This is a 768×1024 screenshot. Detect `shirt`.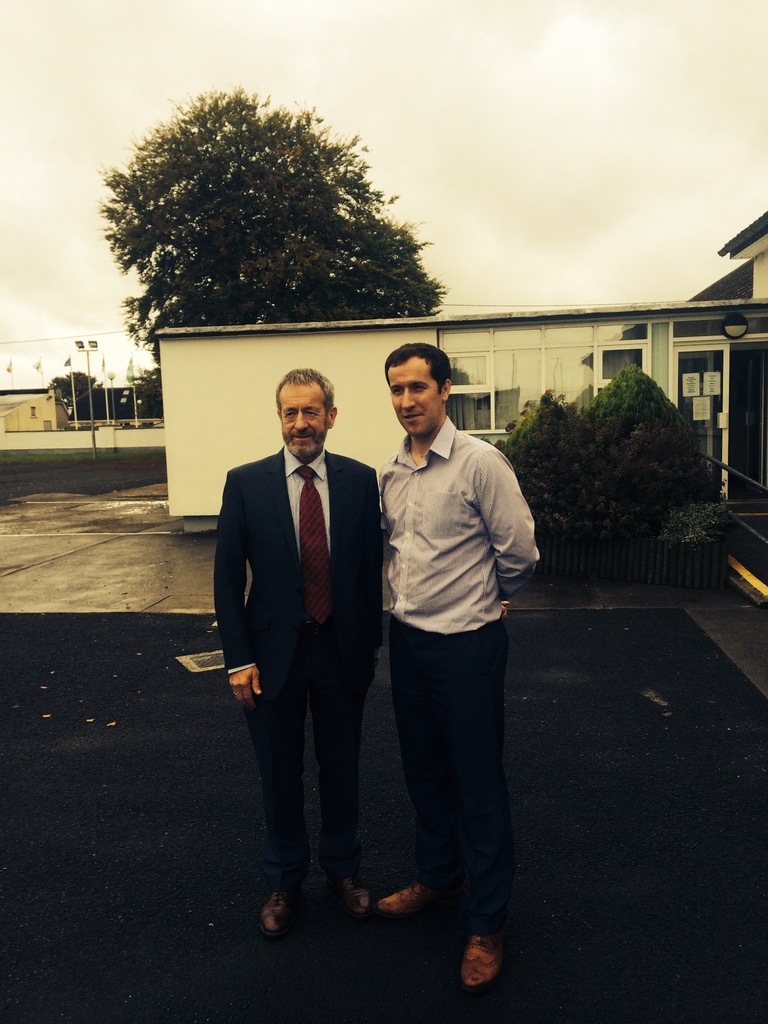
bbox(284, 442, 333, 561).
